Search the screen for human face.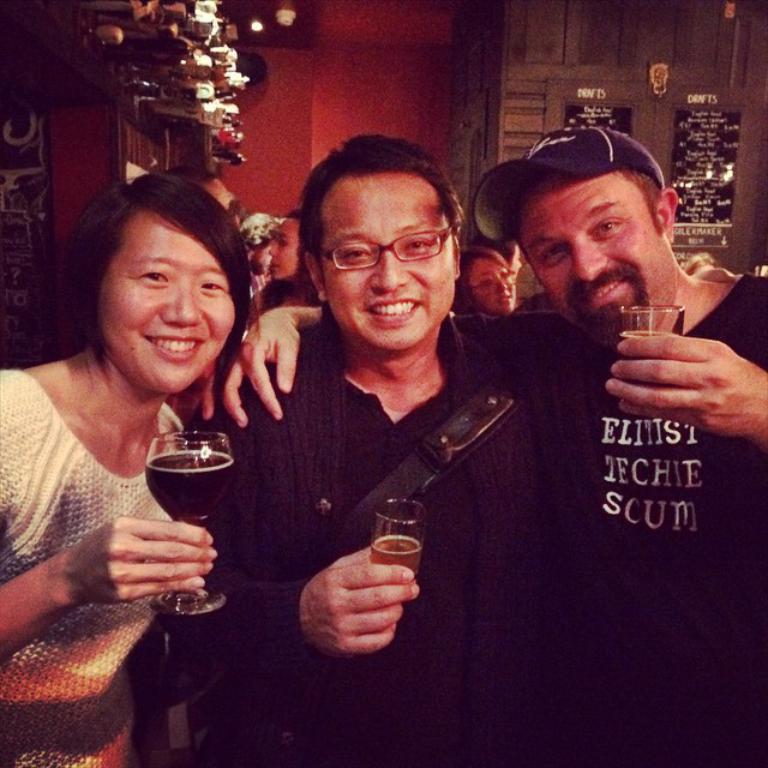
Found at box(92, 209, 235, 392).
